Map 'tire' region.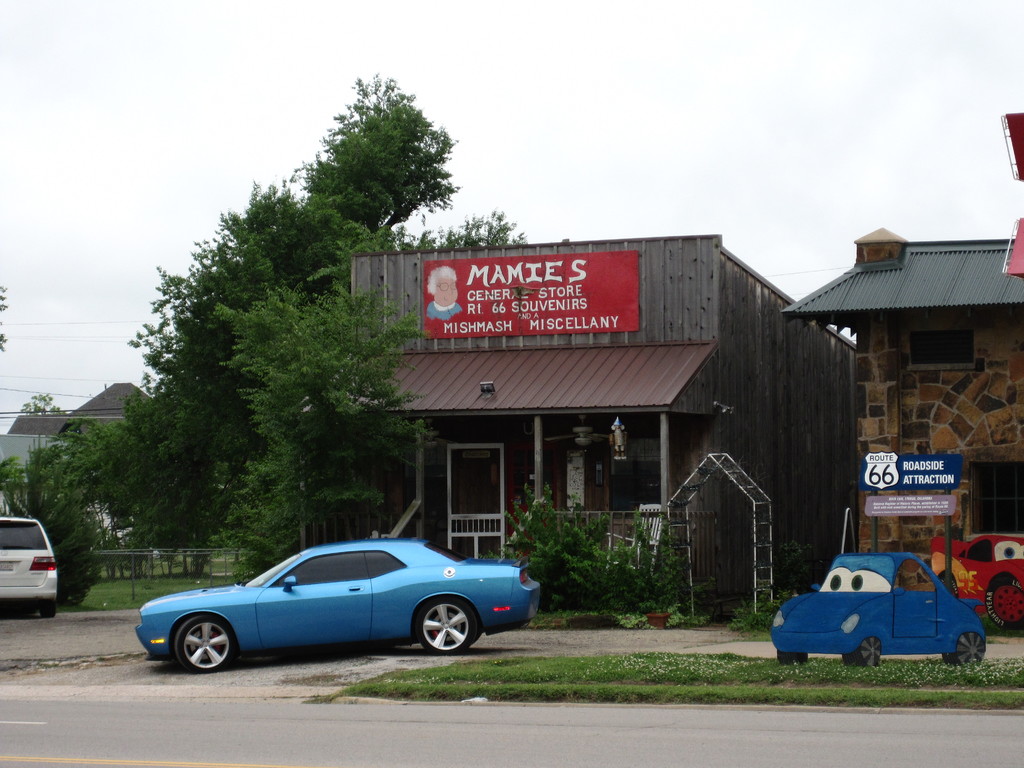
Mapped to x1=170, y1=616, x2=236, y2=678.
